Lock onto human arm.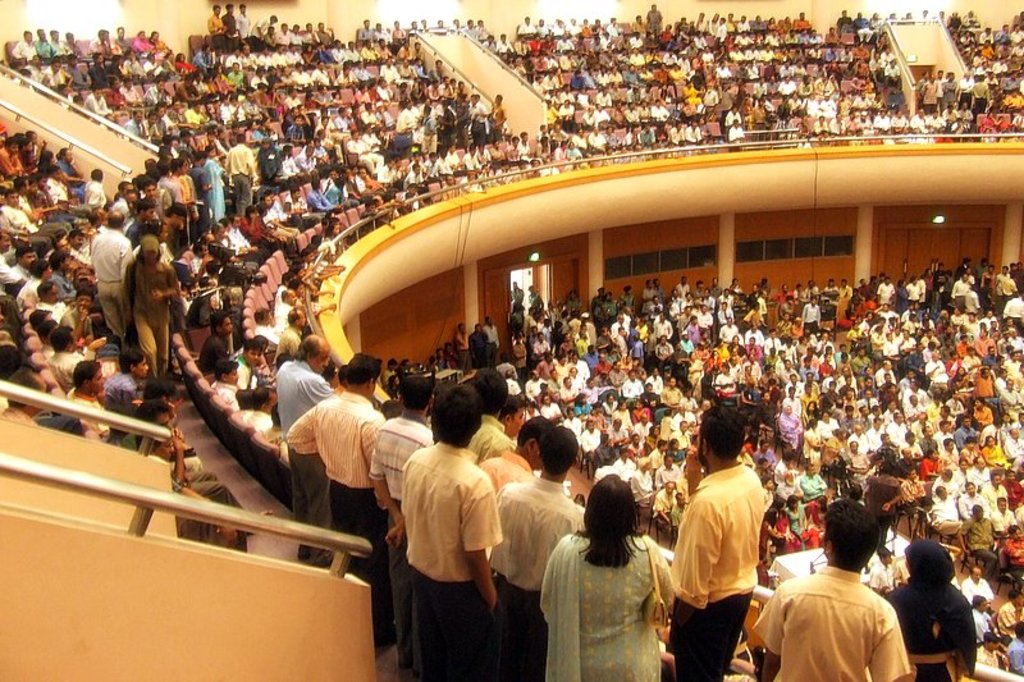
Locked: <box>170,431,192,482</box>.
